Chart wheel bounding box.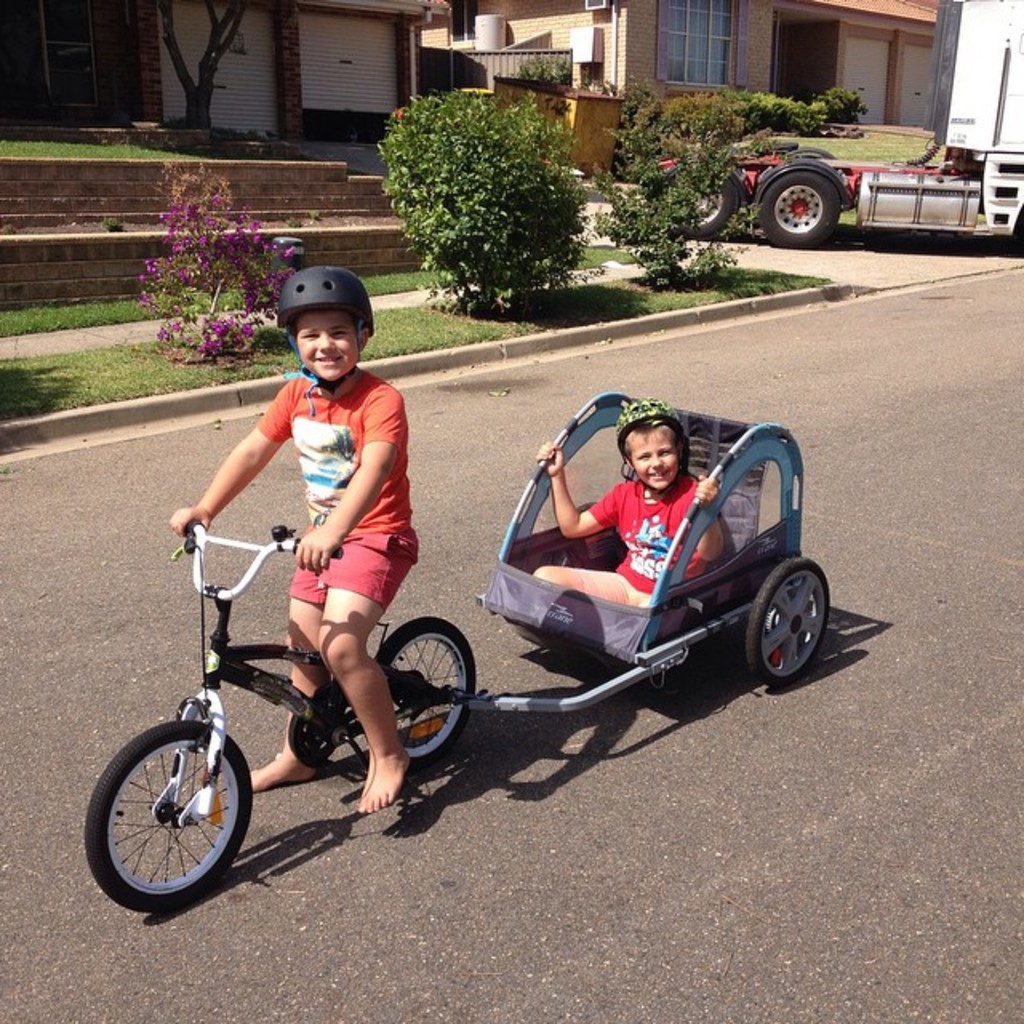
Charted: Rect(374, 621, 478, 766).
